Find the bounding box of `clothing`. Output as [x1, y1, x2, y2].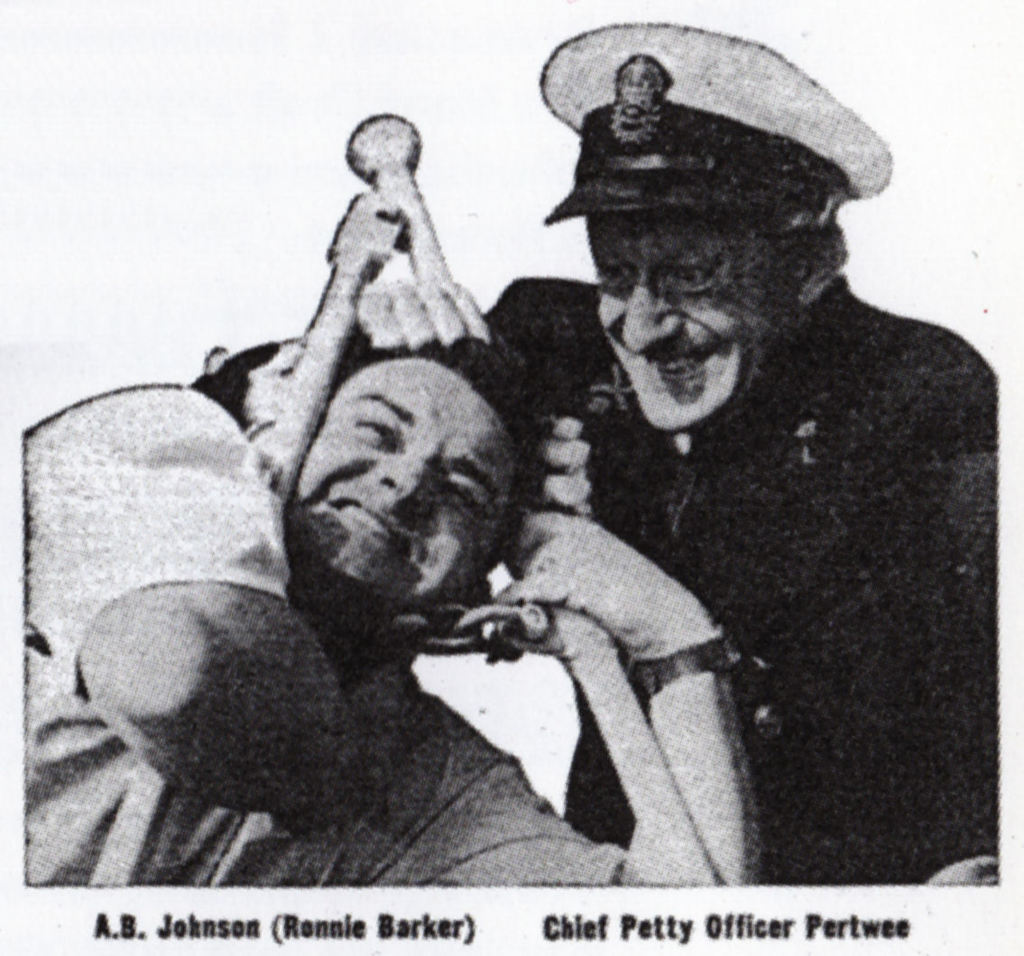
[188, 276, 999, 887].
